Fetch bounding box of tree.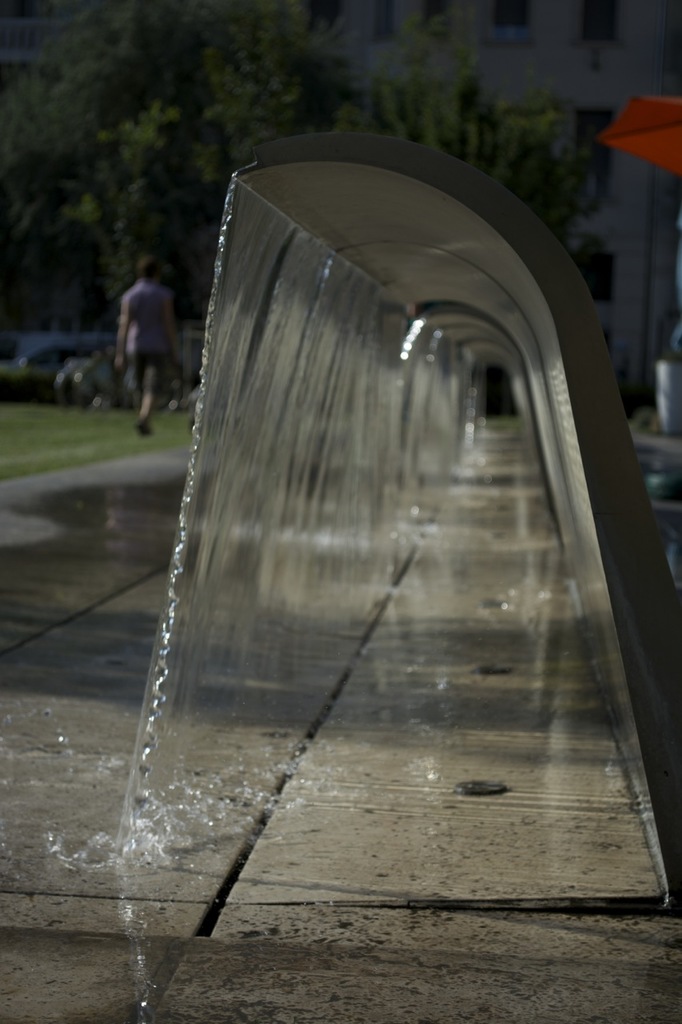
Bbox: <box>337,15,599,265</box>.
